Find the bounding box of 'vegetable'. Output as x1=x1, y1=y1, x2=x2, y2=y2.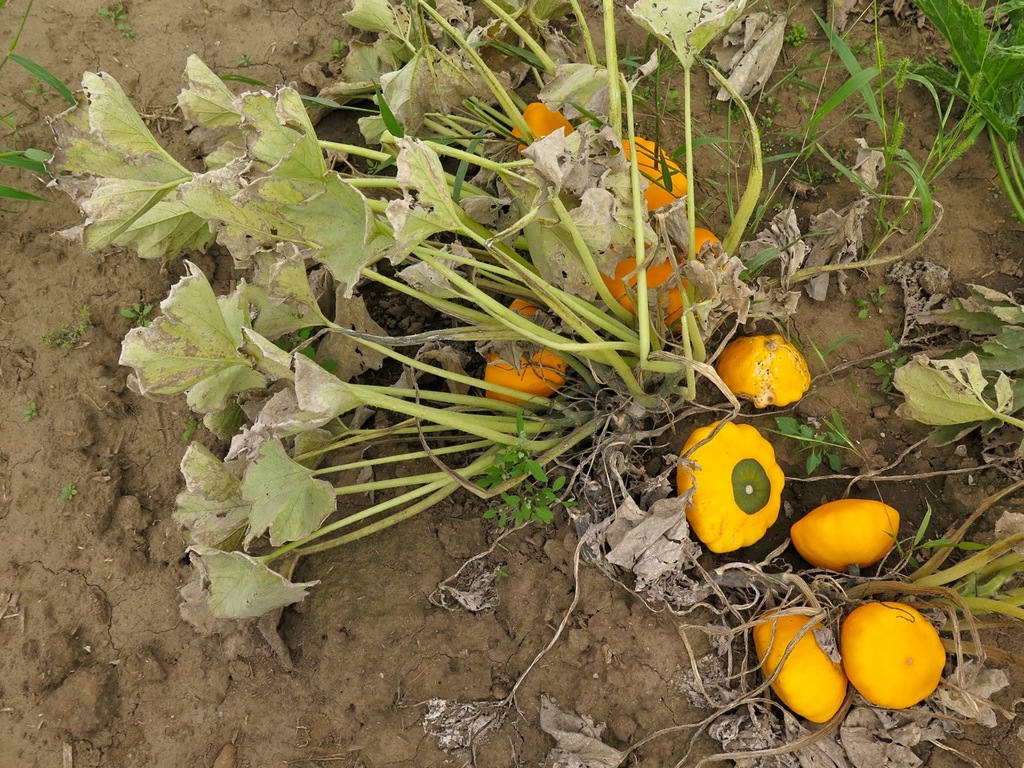
x1=842, y1=600, x2=950, y2=708.
